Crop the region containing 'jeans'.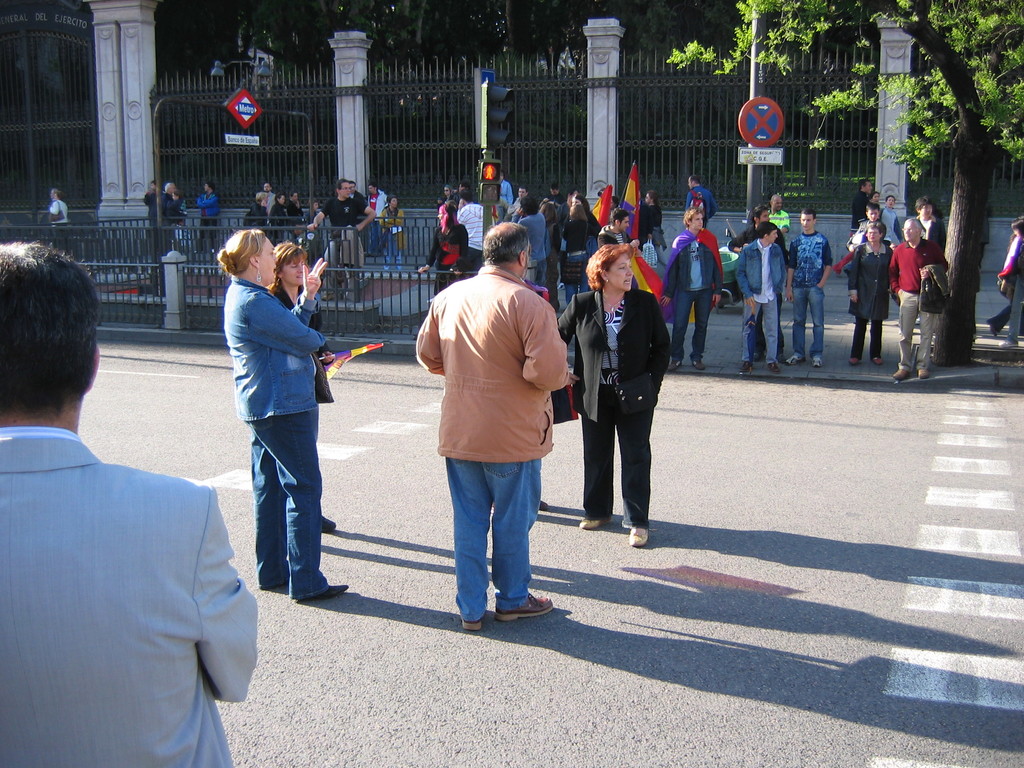
Crop region: <box>740,292,777,359</box>.
